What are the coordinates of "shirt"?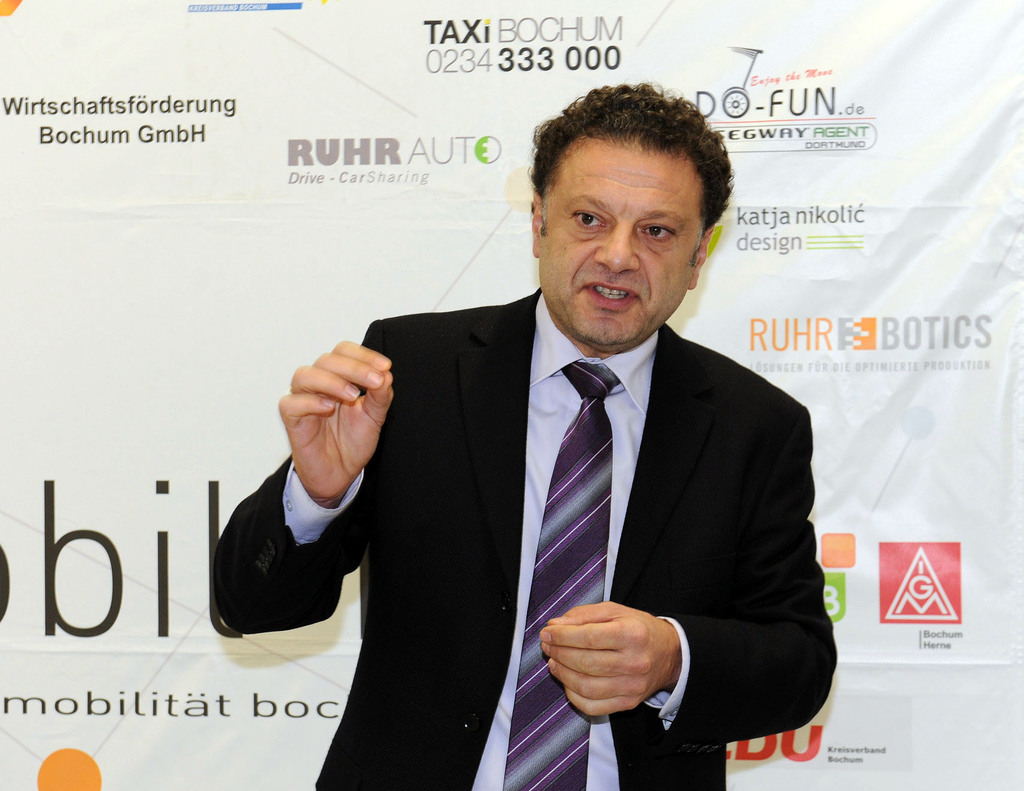
select_region(284, 289, 694, 788).
